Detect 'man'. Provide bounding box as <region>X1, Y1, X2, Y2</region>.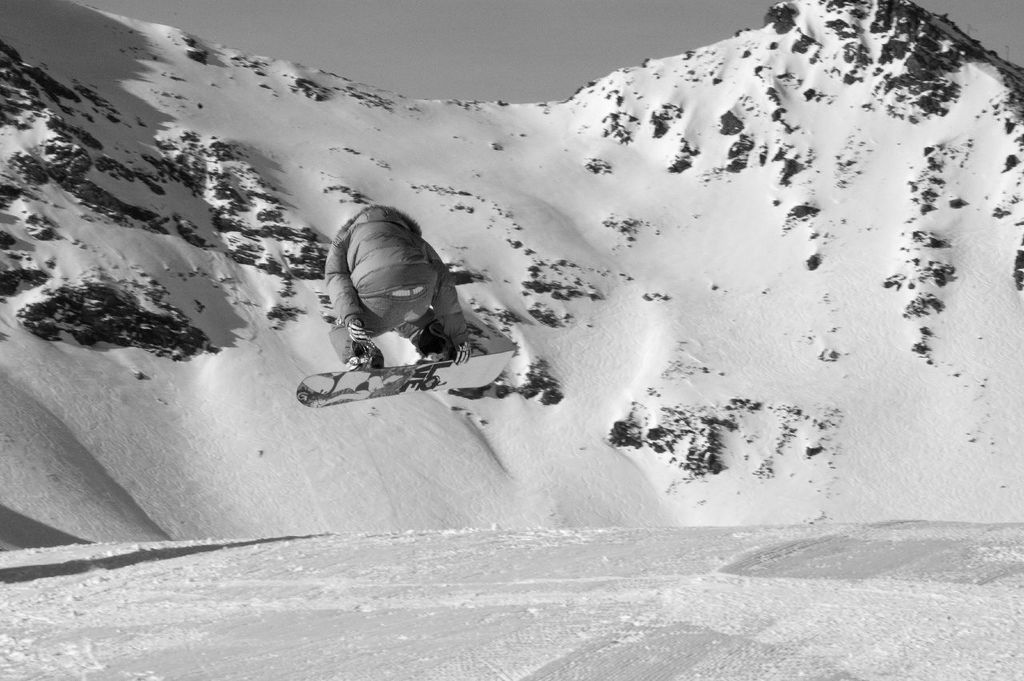
<region>304, 188, 485, 404</region>.
